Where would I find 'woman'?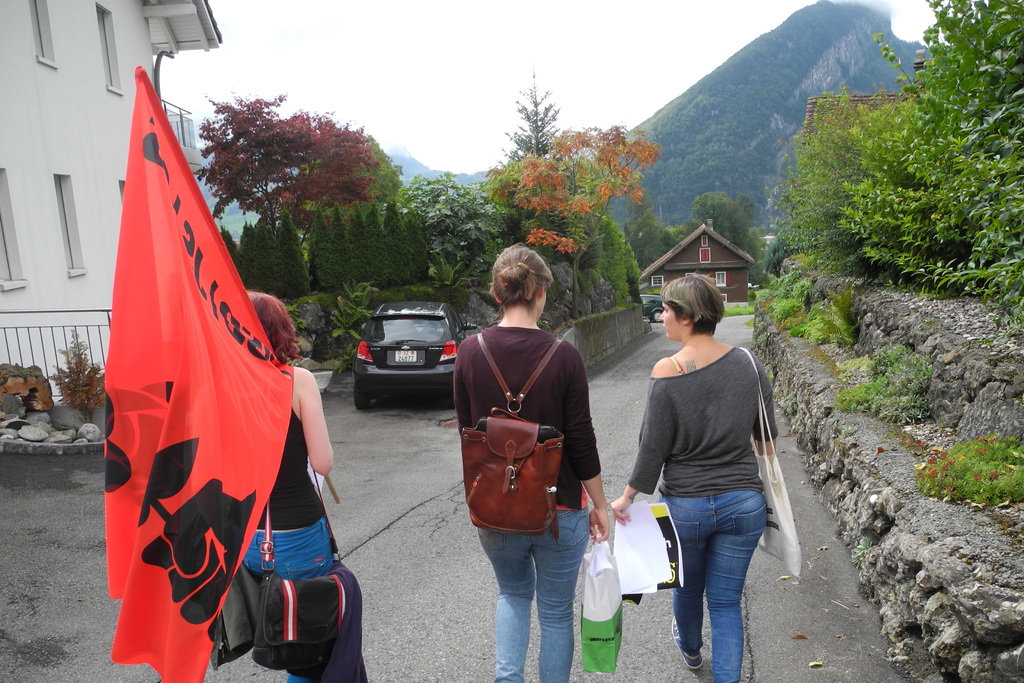
At {"left": 238, "top": 292, "right": 337, "bottom": 682}.
